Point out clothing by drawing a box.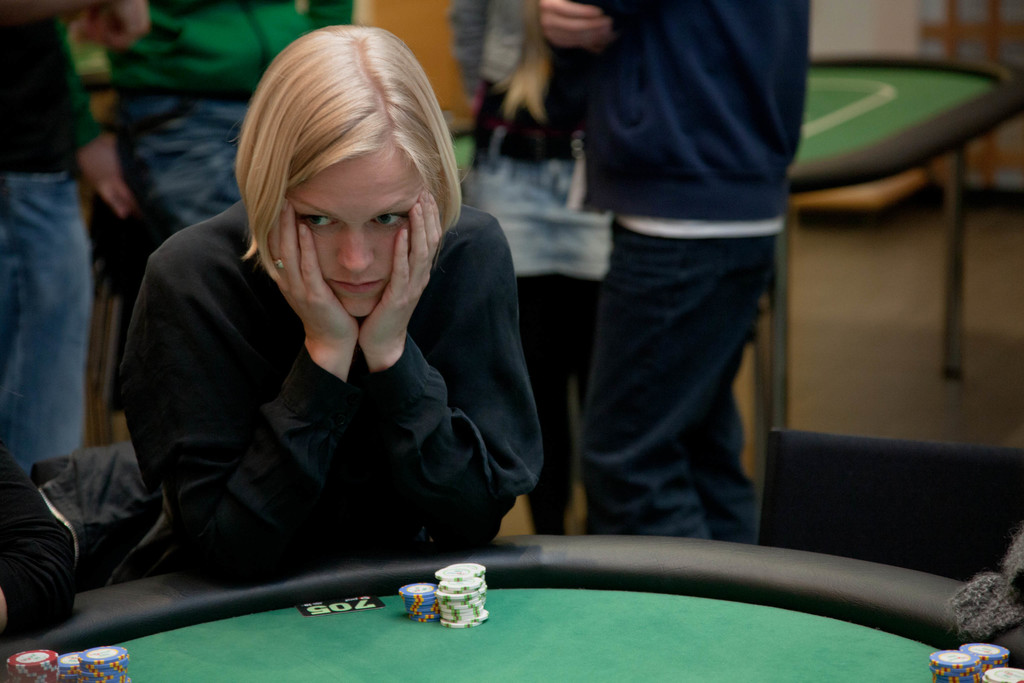
[462,95,627,523].
